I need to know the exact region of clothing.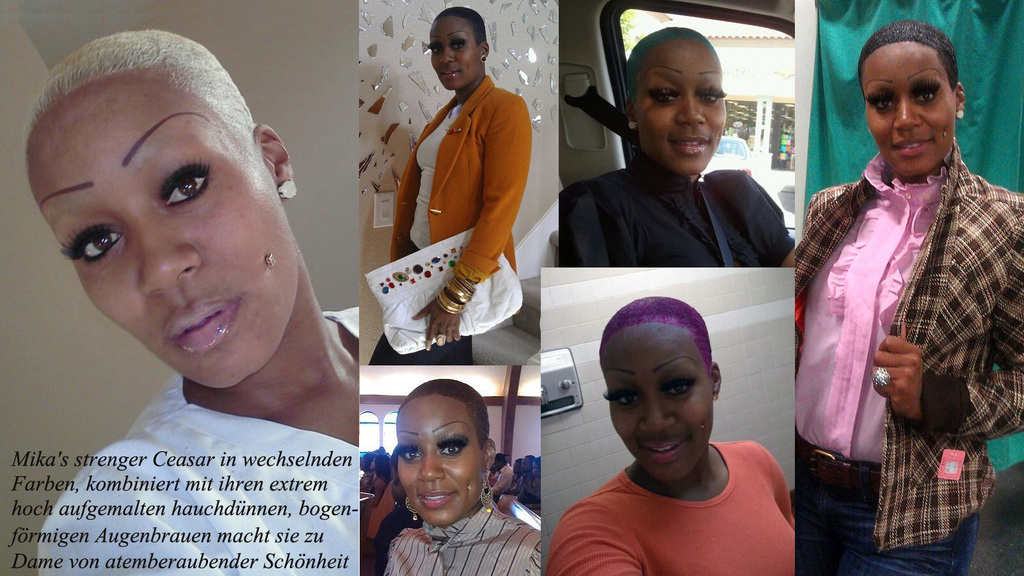
Region: (794,100,1011,556).
